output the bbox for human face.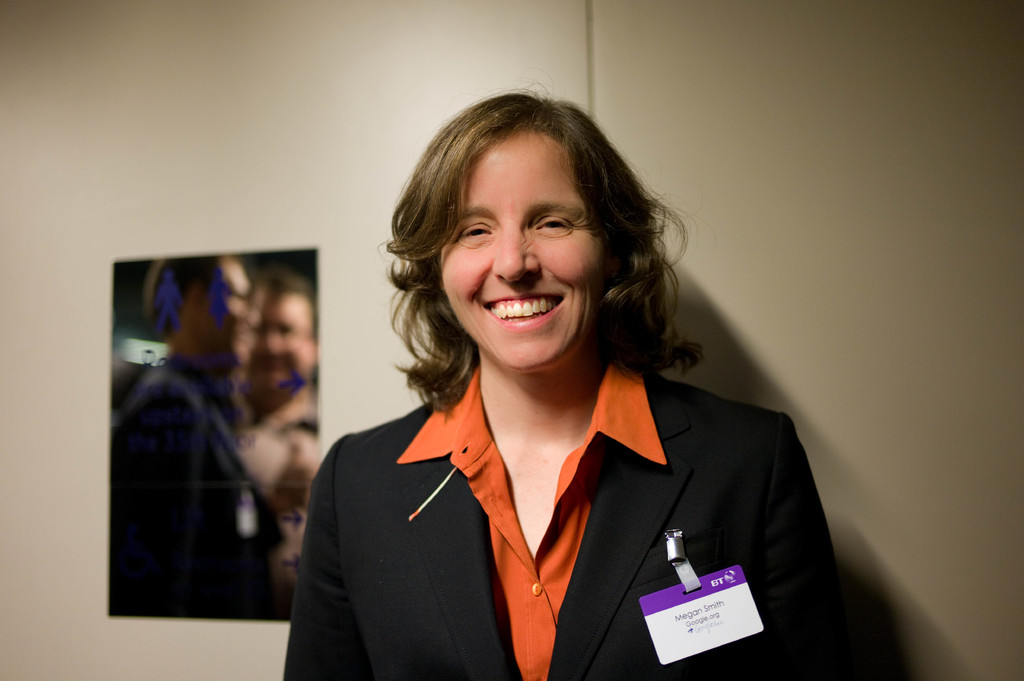
[x1=216, y1=269, x2=250, y2=364].
